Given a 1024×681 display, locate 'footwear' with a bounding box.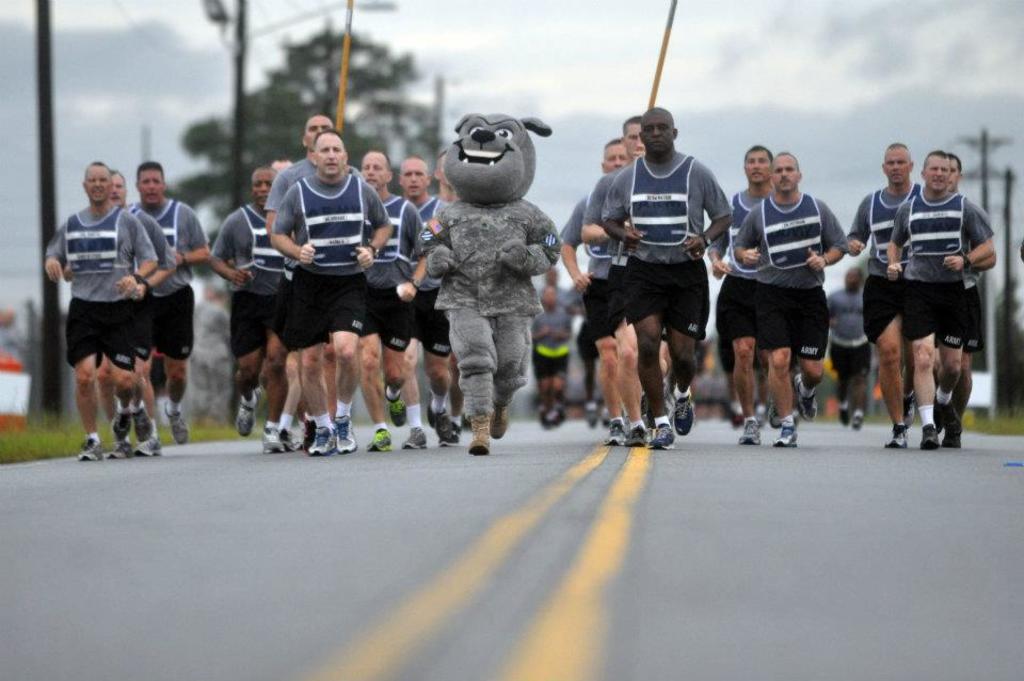
Located: (x1=469, y1=411, x2=492, y2=461).
